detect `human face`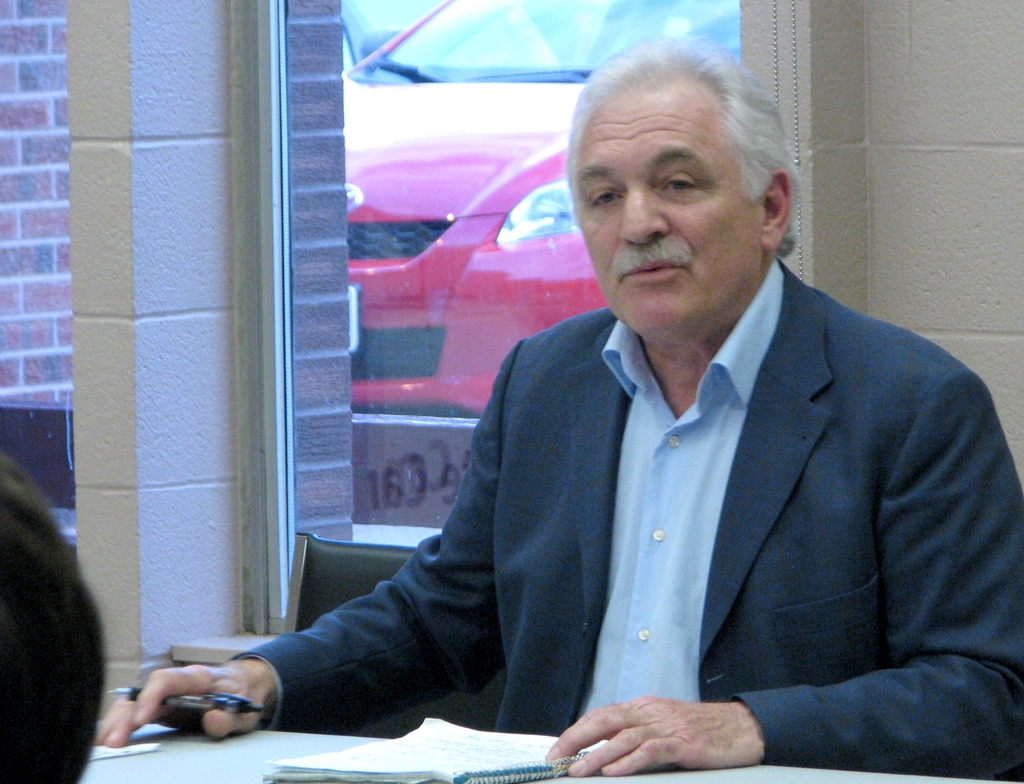
bbox(568, 104, 772, 333)
